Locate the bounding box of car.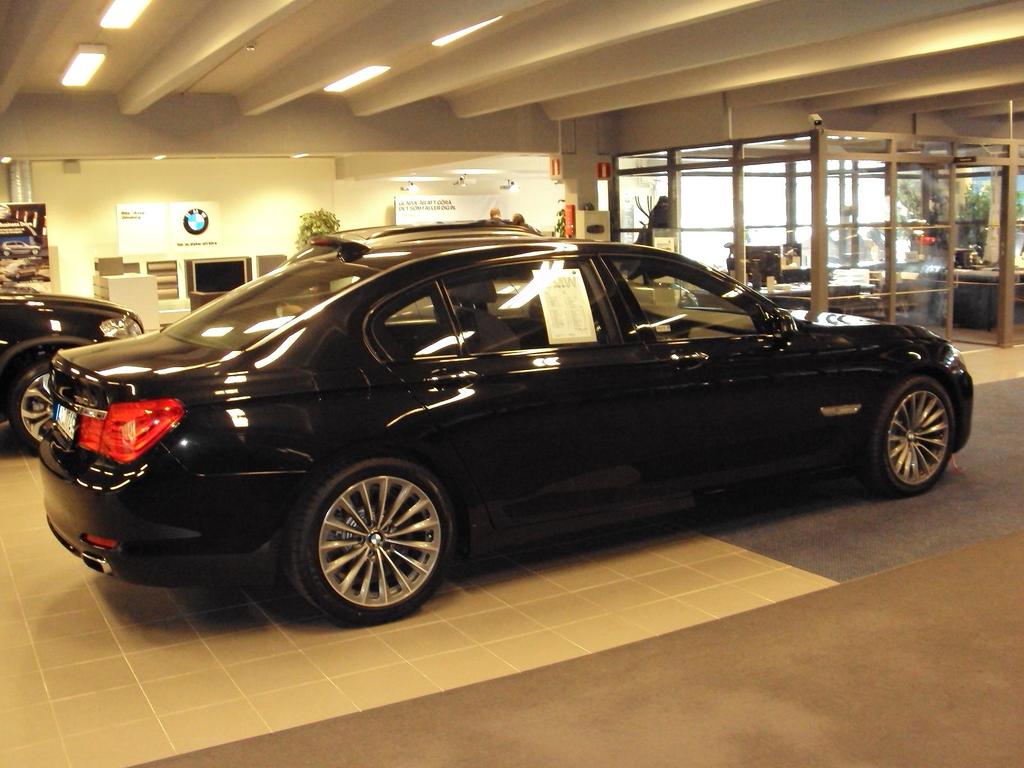
Bounding box: bbox=[32, 213, 980, 631].
